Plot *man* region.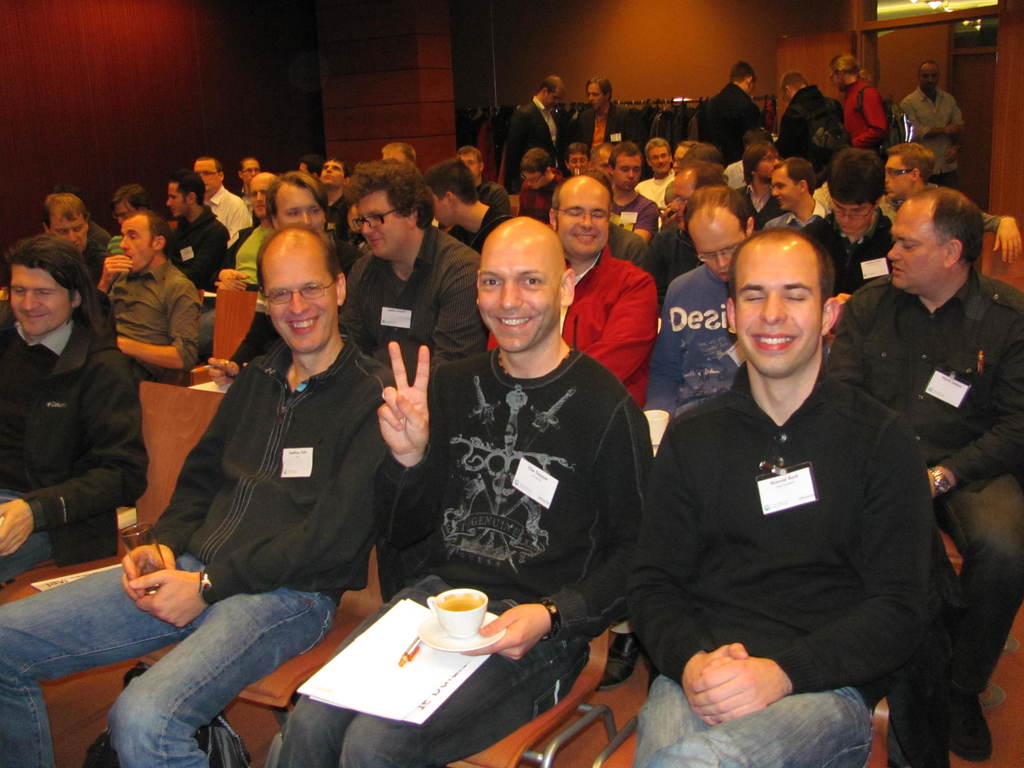
Plotted at [483,171,663,408].
